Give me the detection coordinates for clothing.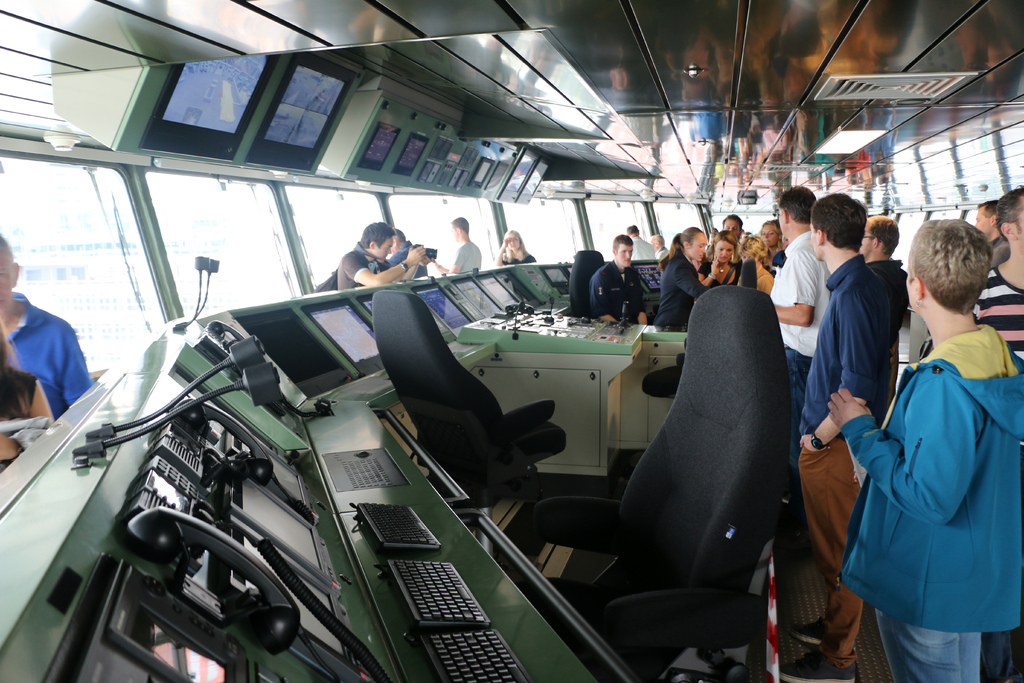
detection(965, 267, 1023, 677).
